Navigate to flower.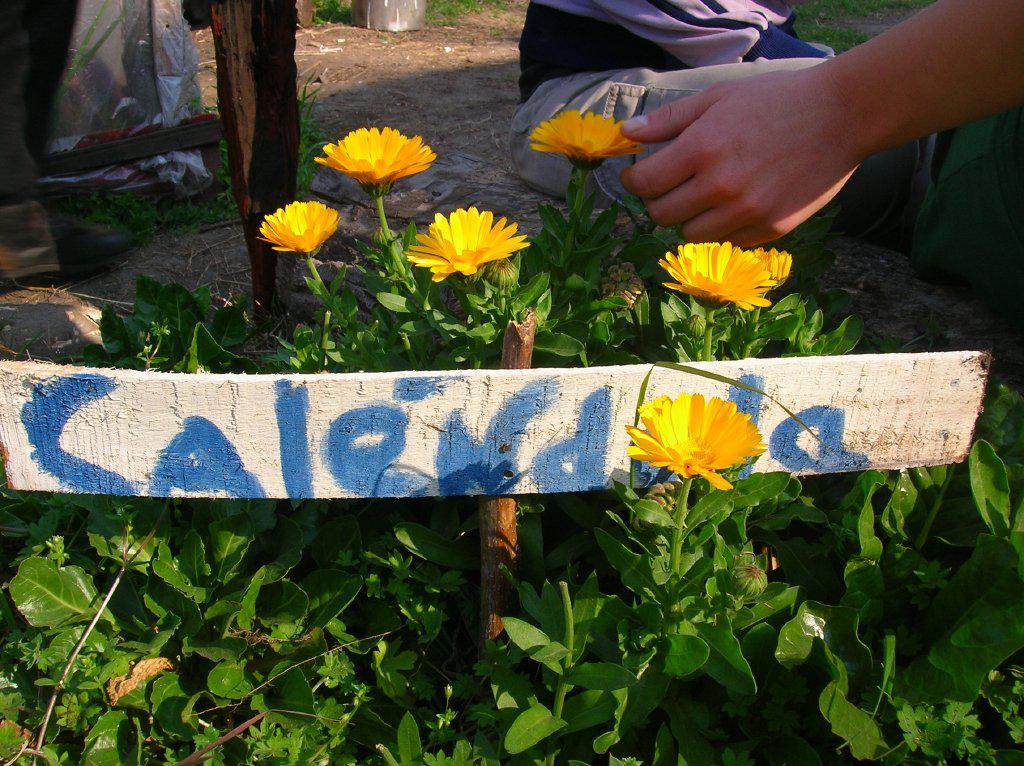
Navigation target: region(400, 202, 537, 286).
